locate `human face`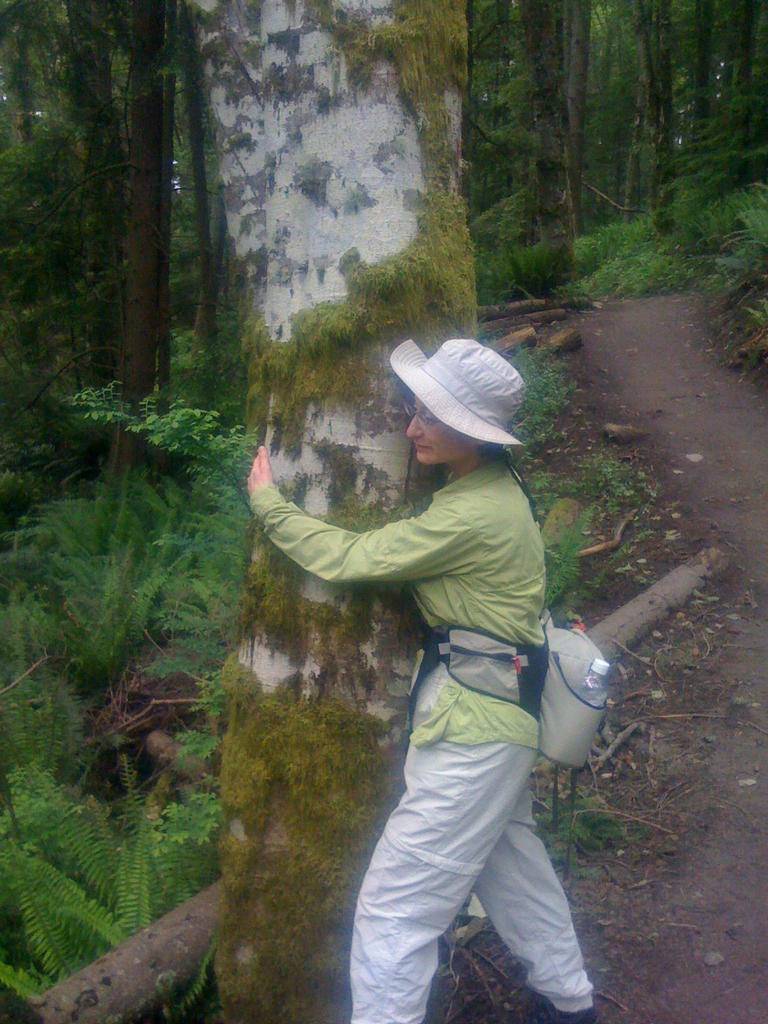
[405,397,463,466]
